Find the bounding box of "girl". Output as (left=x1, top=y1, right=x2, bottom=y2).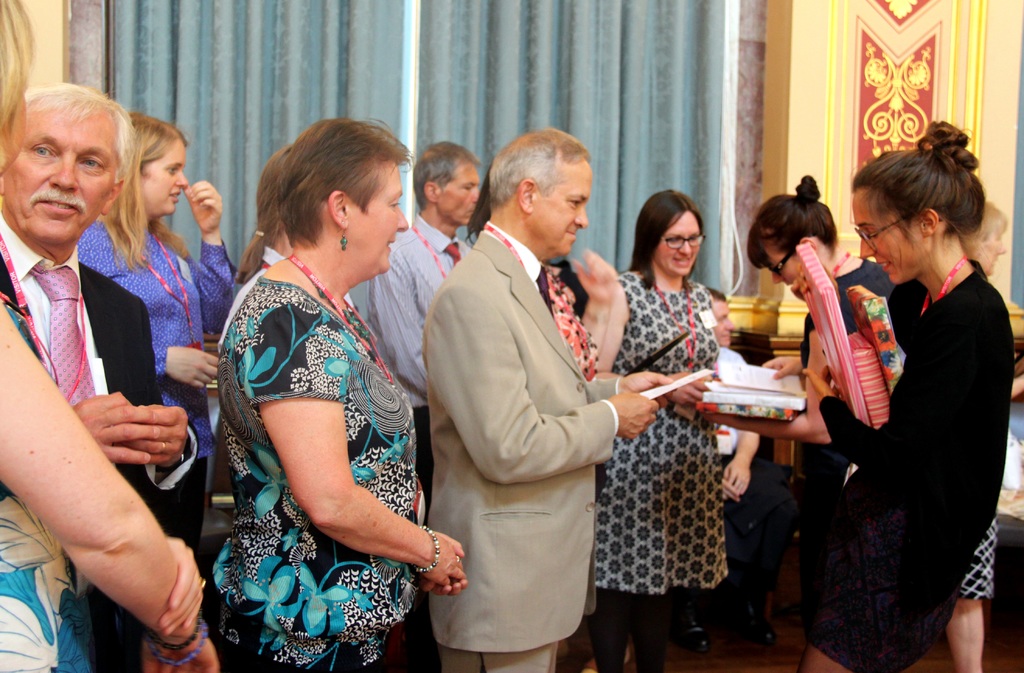
(left=694, top=120, right=1017, bottom=672).
